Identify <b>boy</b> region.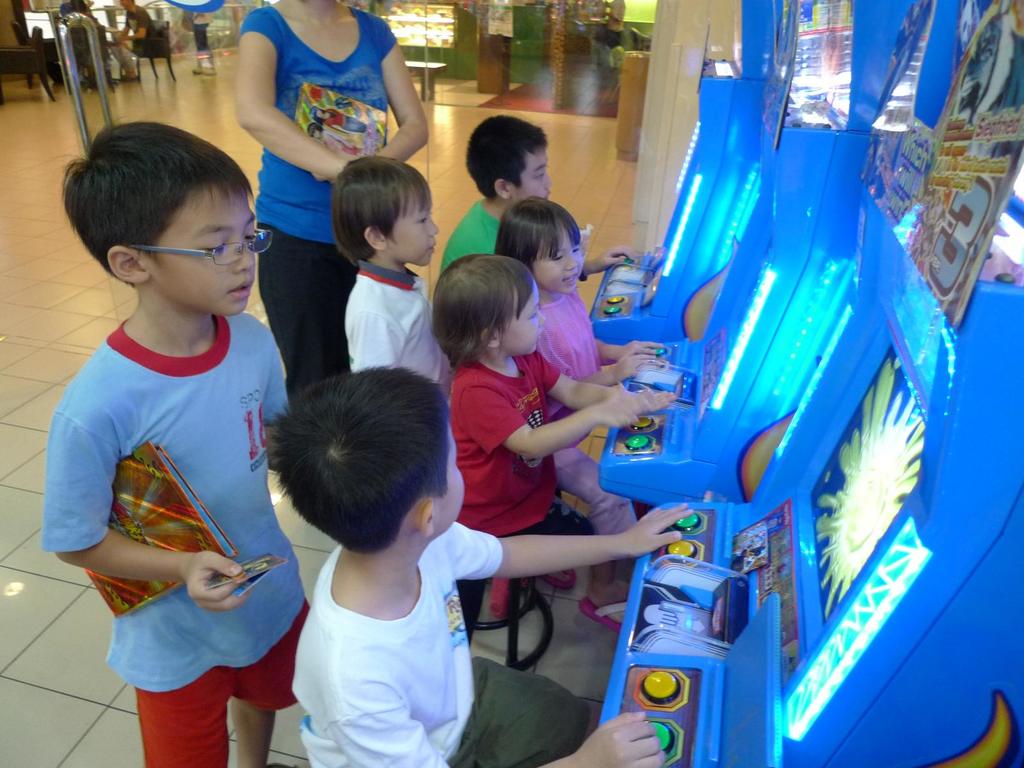
Region: bbox=(333, 150, 456, 426).
